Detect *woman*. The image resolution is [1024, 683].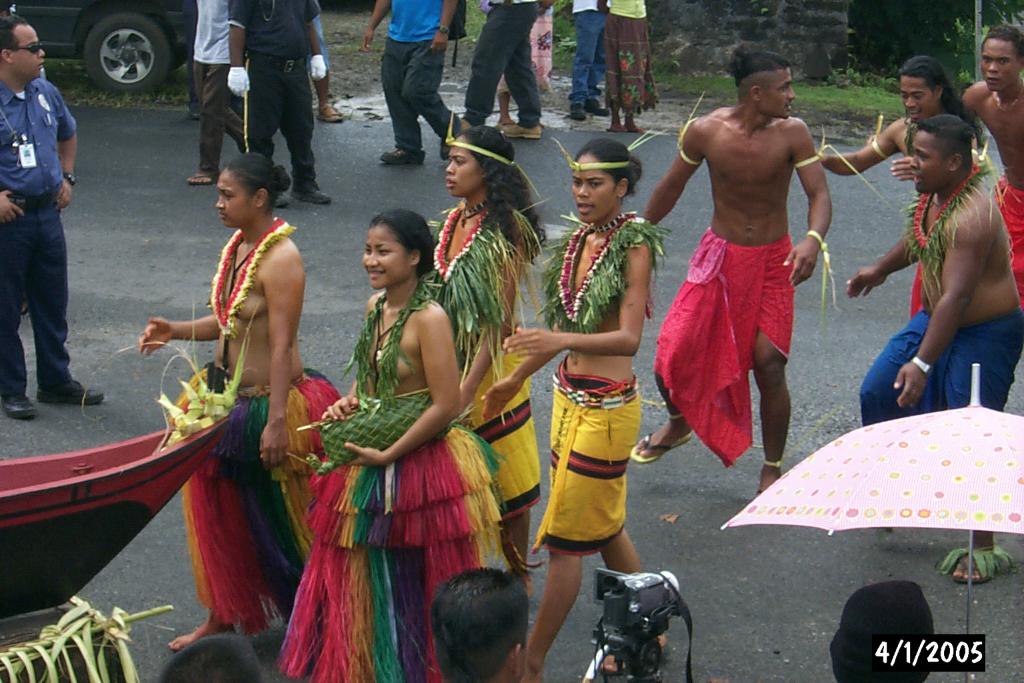
423 105 552 591.
